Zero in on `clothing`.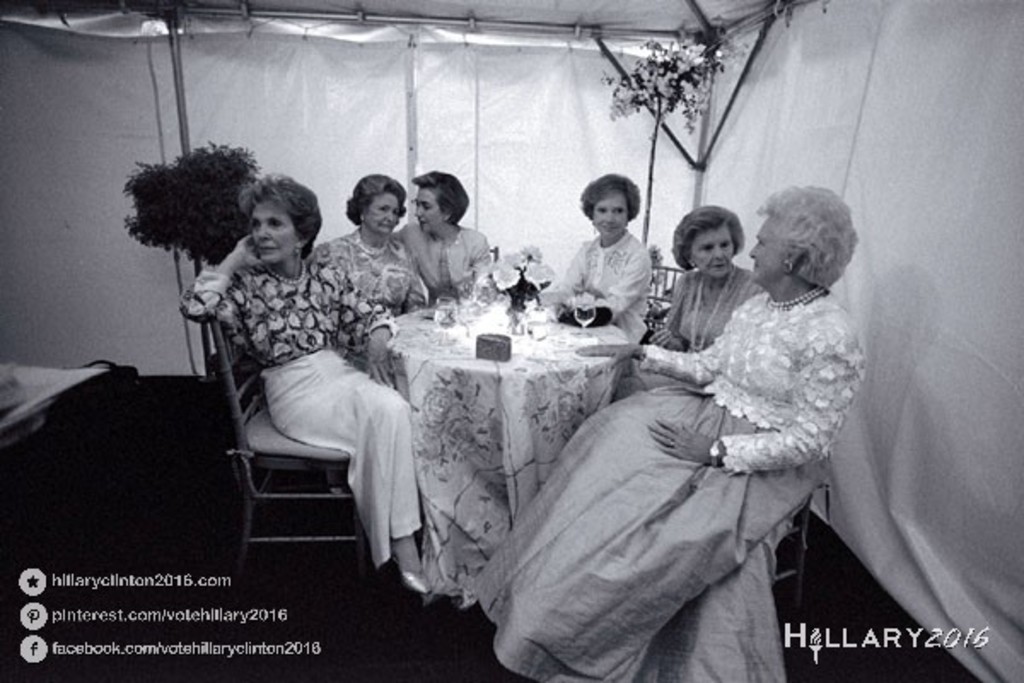
Zeroed in: rect(550, 225, 659, 347).
